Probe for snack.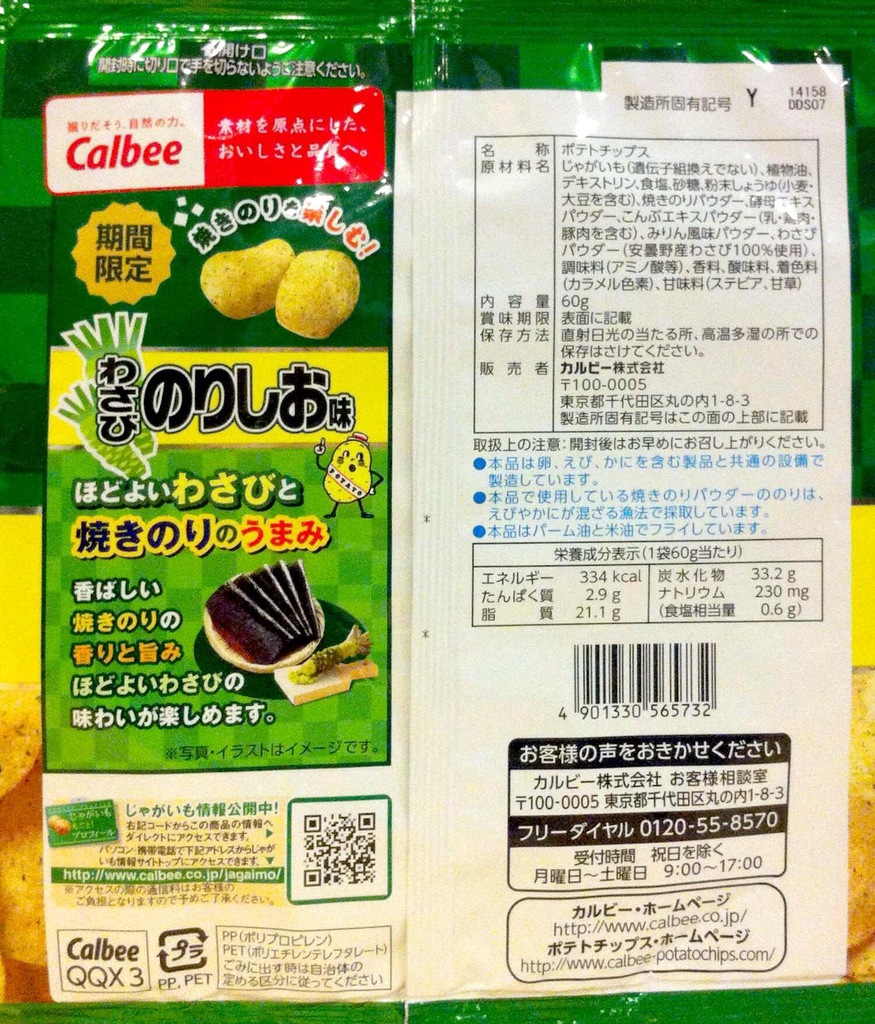
Probe result: 196 236 298 325.
